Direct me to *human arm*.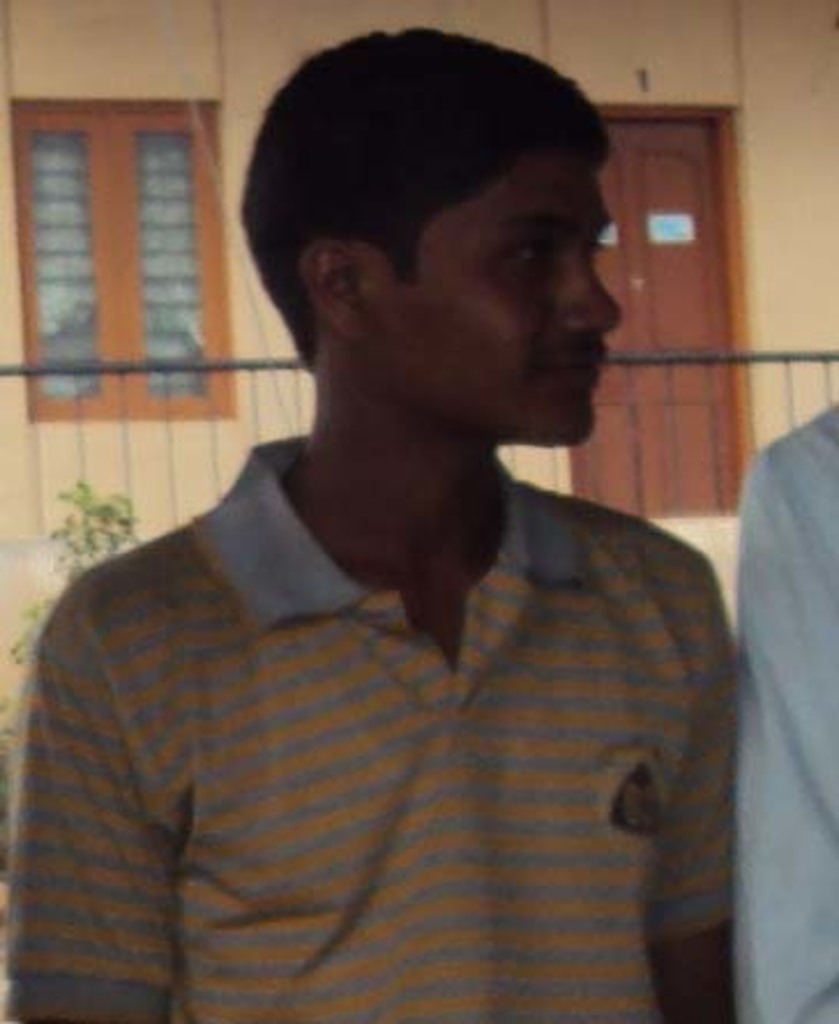
Direction: bbox=[2, 570, 187, 1022].
